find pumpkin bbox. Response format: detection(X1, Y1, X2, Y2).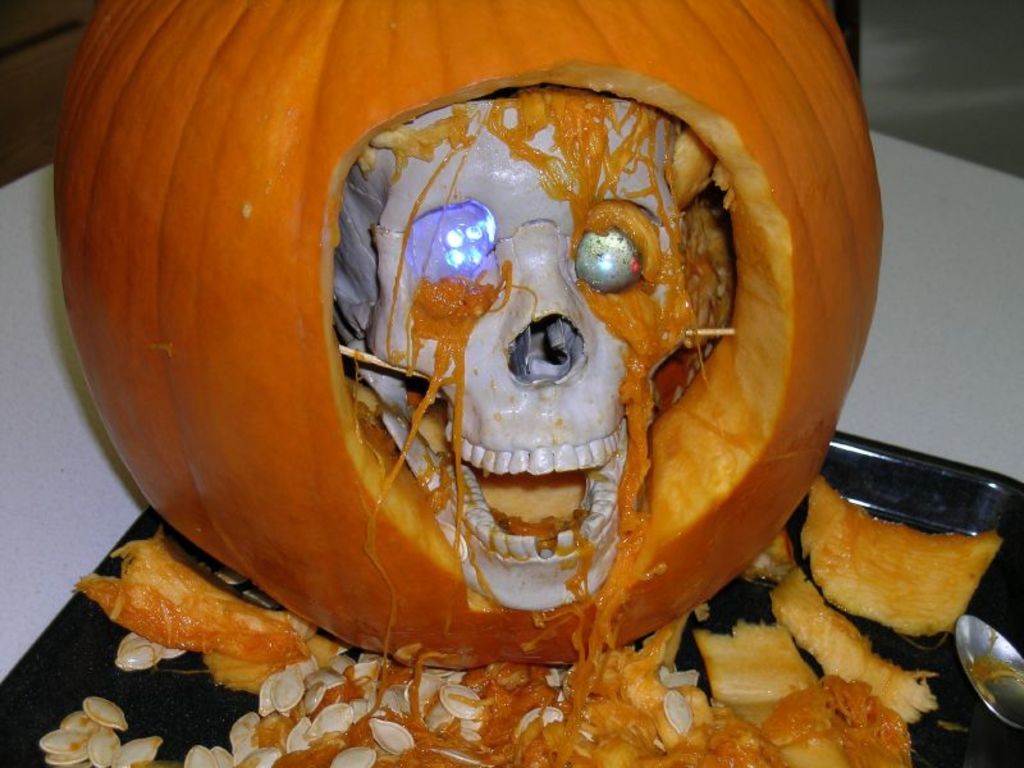
detection(54, 0, 886, 662).
